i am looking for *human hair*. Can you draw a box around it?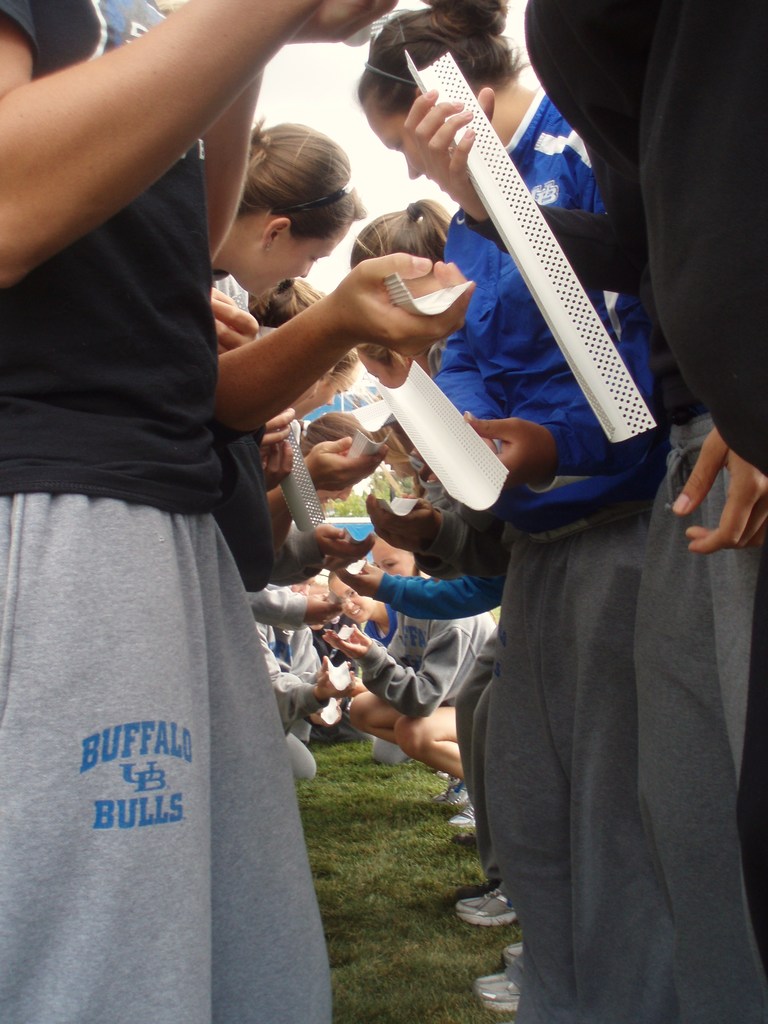
Sure, the bounding box is [248, 277, 324, 321].
